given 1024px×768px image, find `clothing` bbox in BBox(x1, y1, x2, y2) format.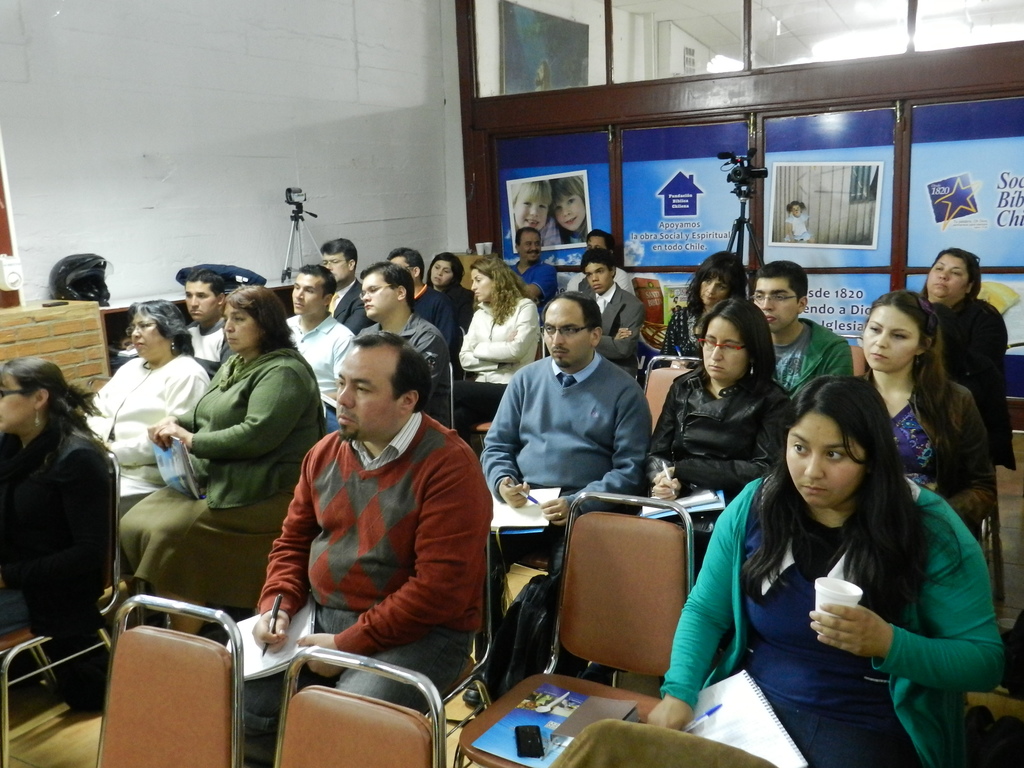
BBox(358, 305, 451, 427).
